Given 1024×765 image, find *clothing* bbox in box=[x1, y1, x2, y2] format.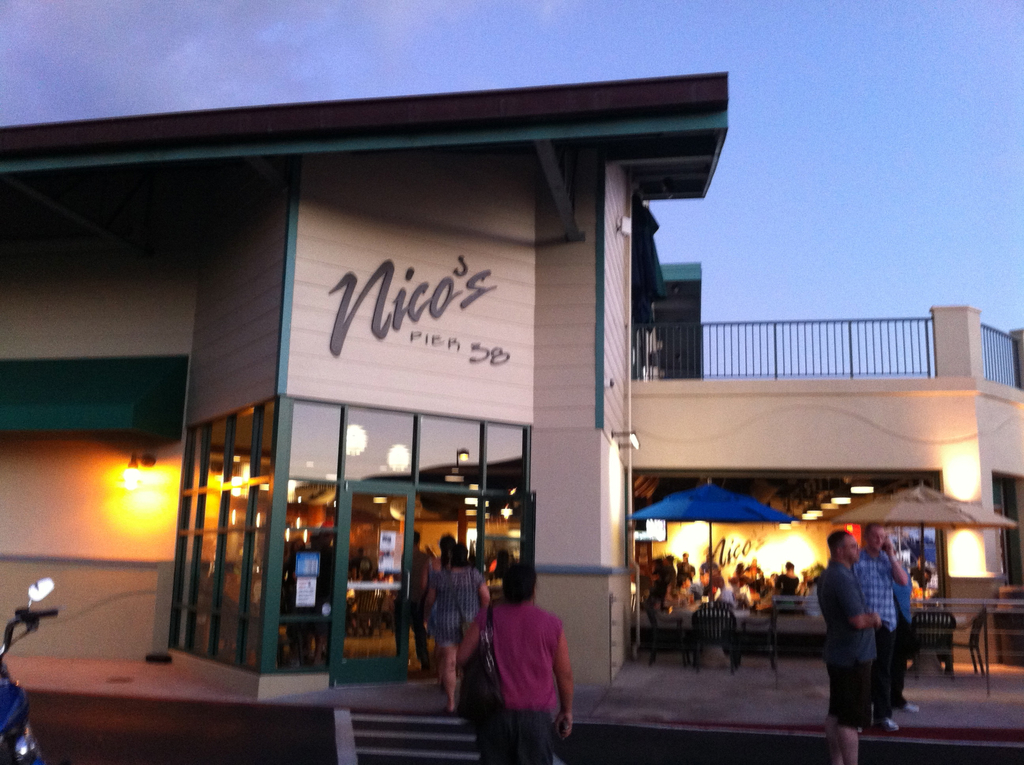
box=[474, 593, 570, 737].
